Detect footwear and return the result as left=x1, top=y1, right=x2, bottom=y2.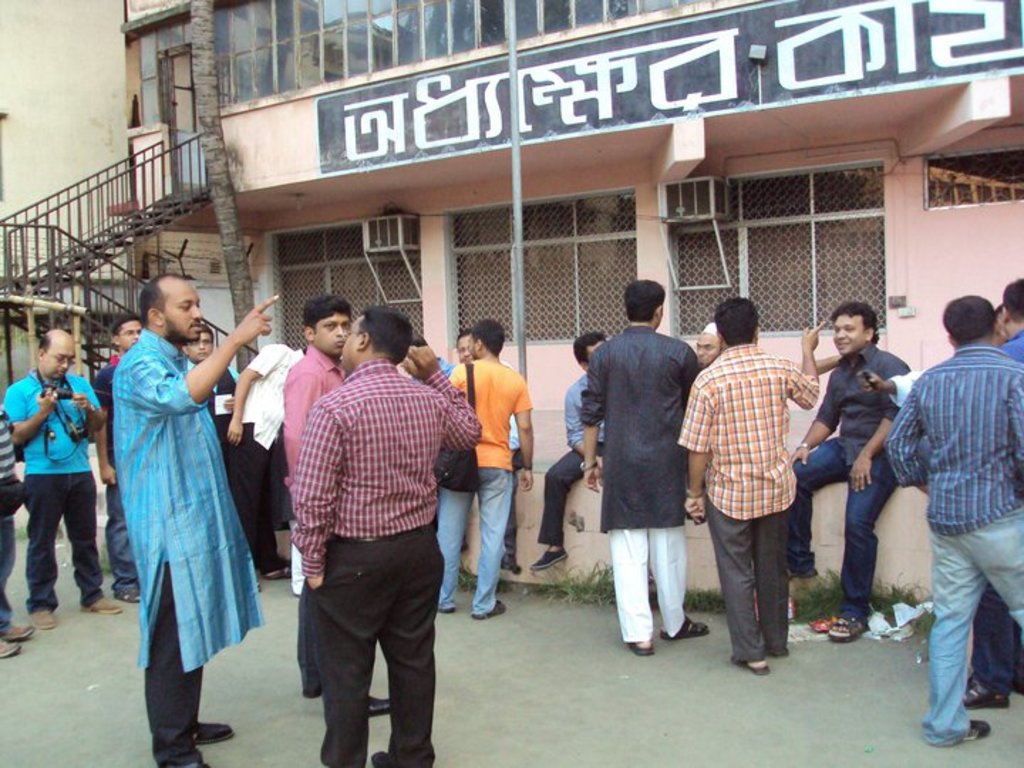
left=27, top=604, right=51, bottom=631.
